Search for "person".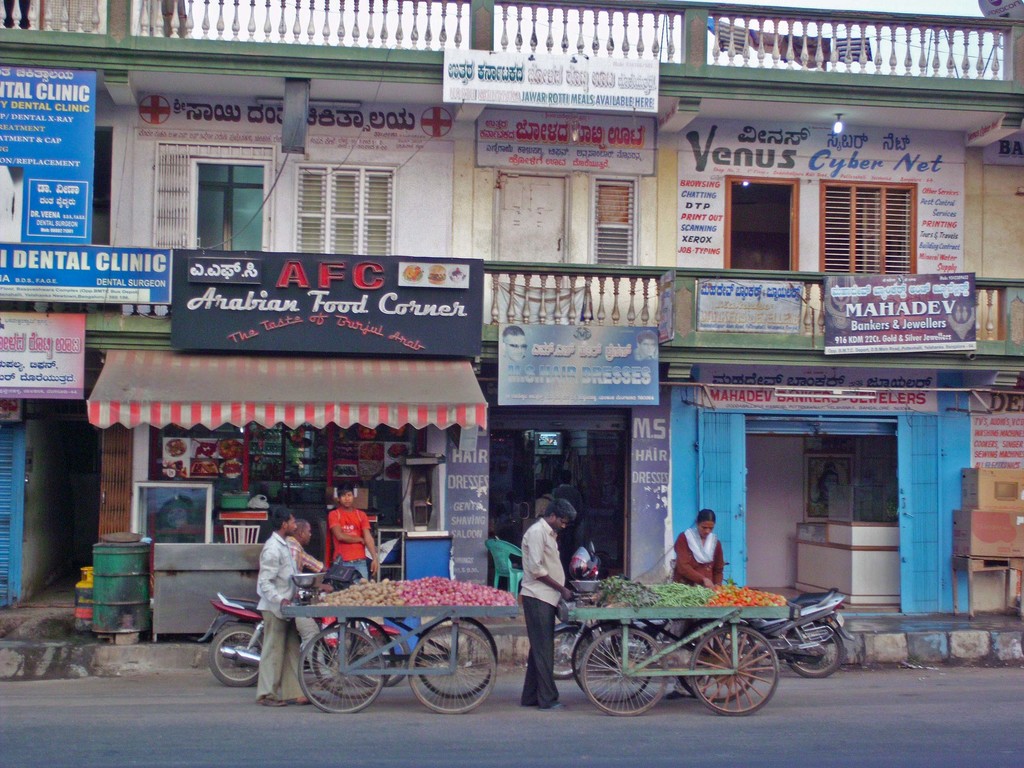
Found at left=285, top=517, right=325, bottom=678.
